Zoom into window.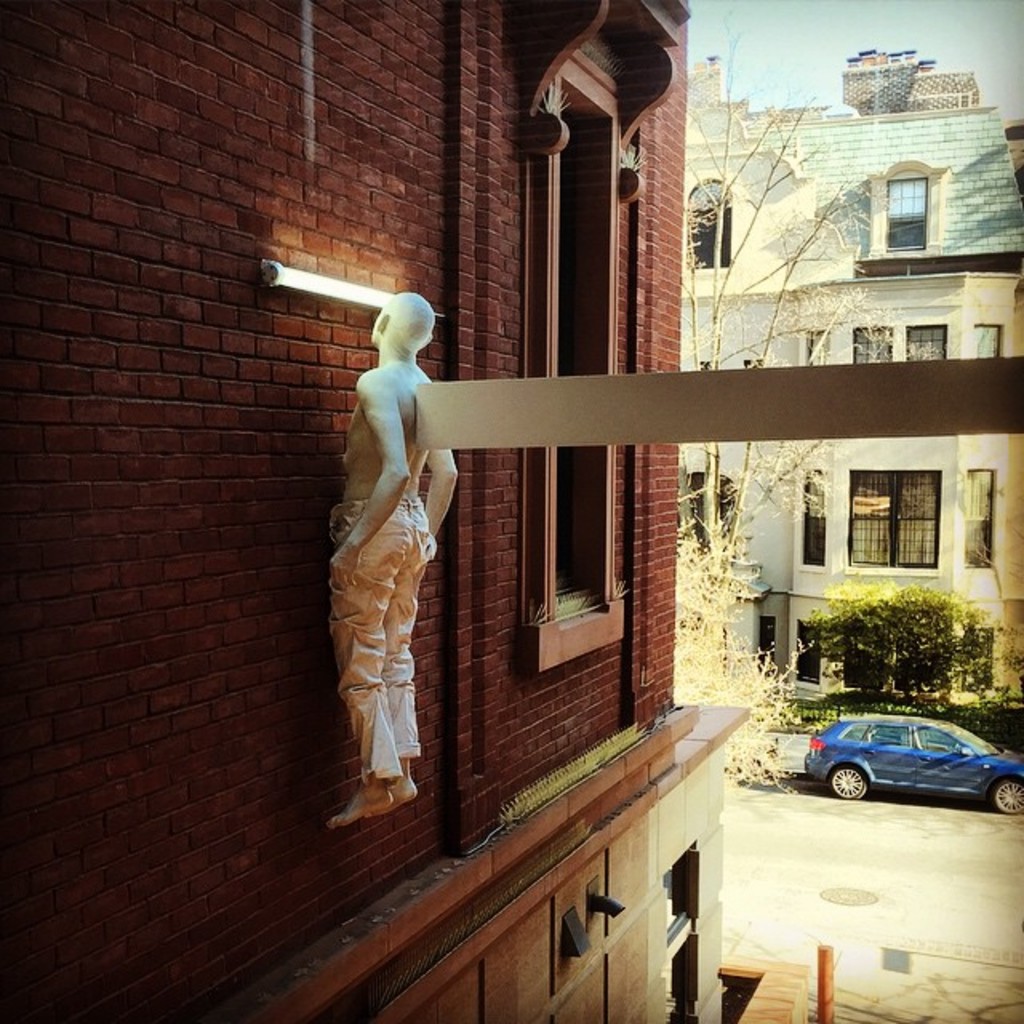
Zoom target: [864, 149, 946, 262].
